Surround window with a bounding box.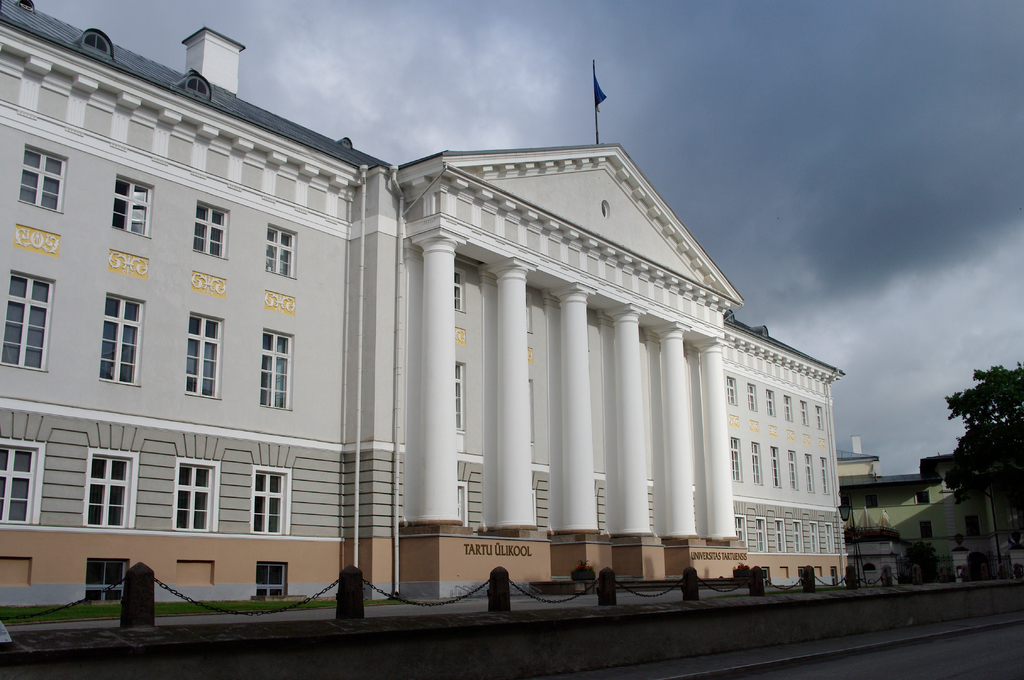
<box>806,518,821,553</box>.
